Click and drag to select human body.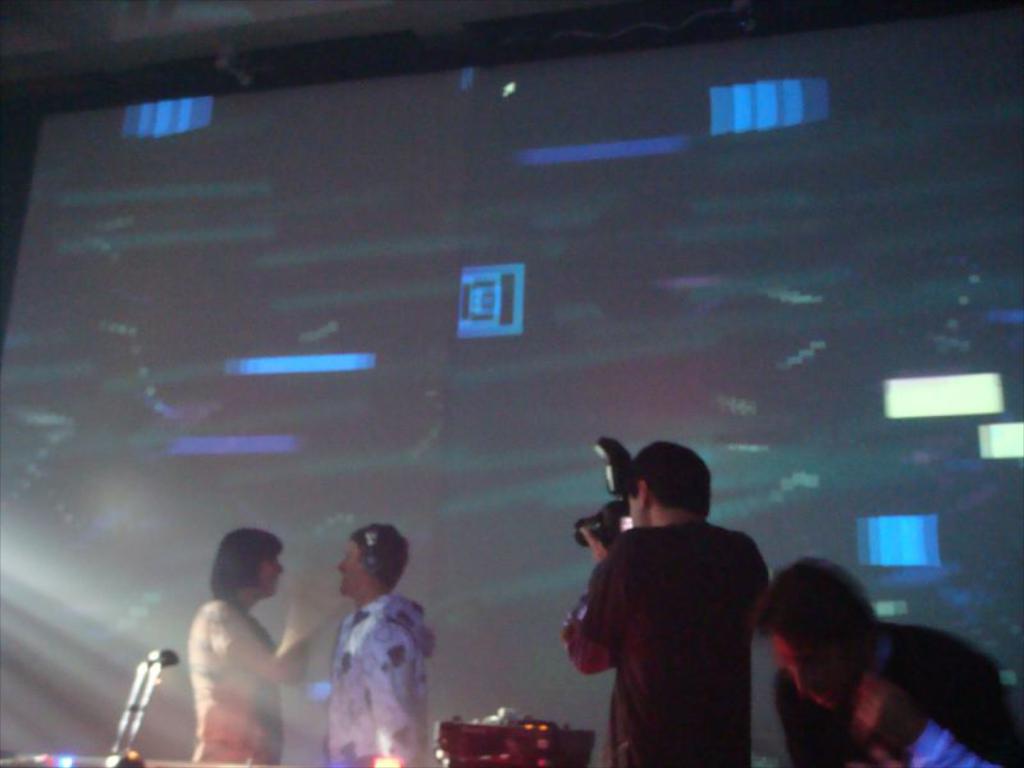
Selection: Rect(567, 443, 765, 767).
